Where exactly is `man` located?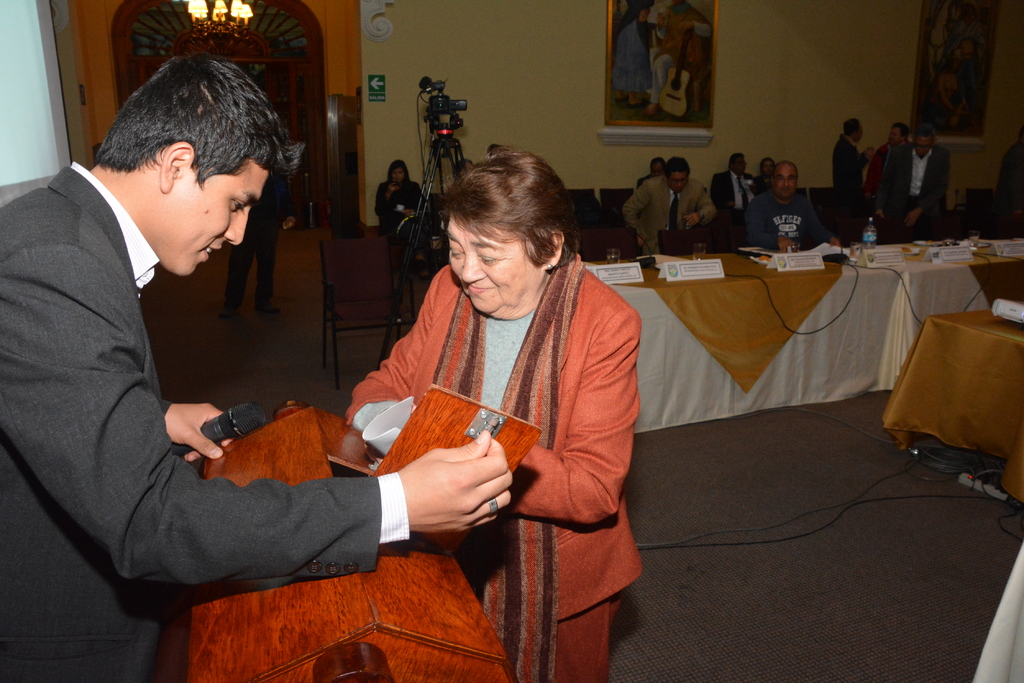
Its bounding box is (831, 120, 879, 239).
